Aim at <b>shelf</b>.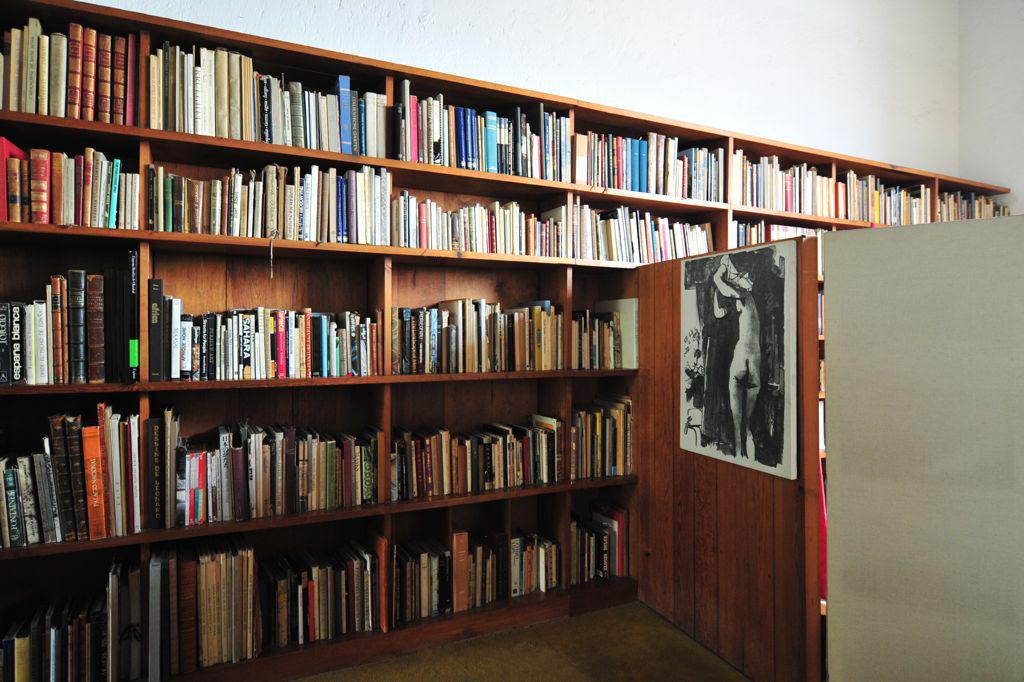
Aimed at bbox=(507, 478, 566, 627).
